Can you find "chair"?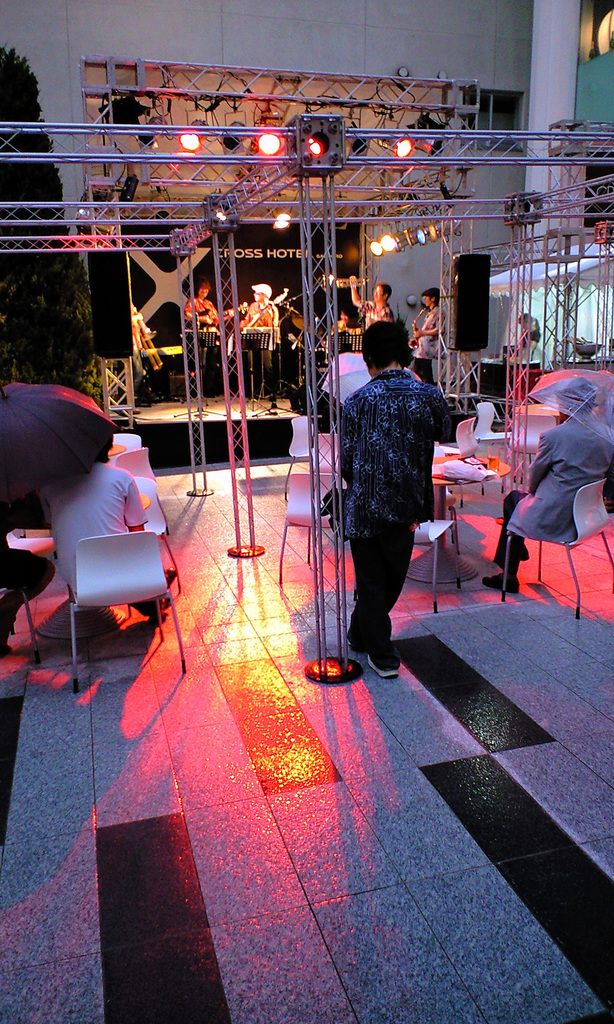
Yes, bounding box: {"left": 107, "top": 429, "right": 135, "bottom": 462}.
